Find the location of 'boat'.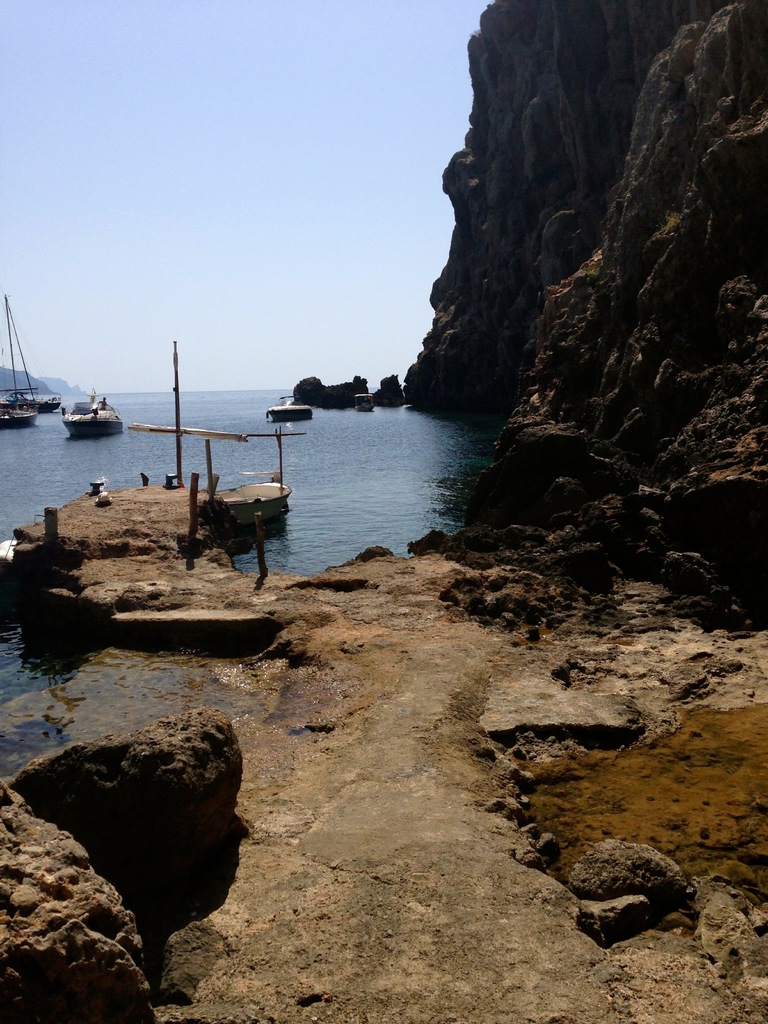
Location: select_region(221, 470, 293, 524).
